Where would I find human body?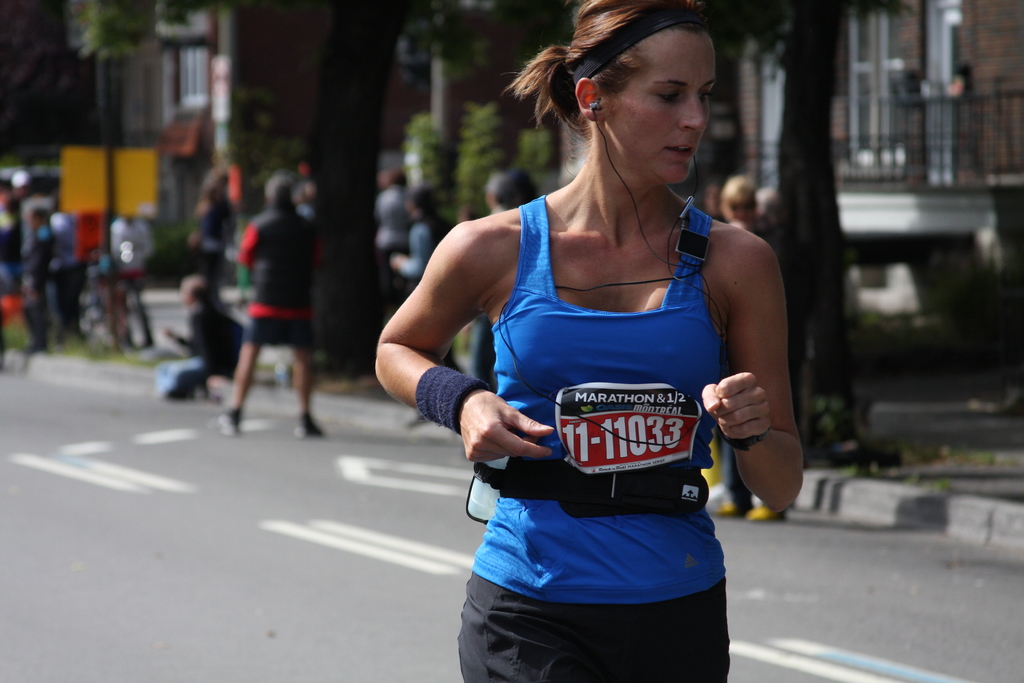
At x1=411, y1=30, x2=792, y2=653.
